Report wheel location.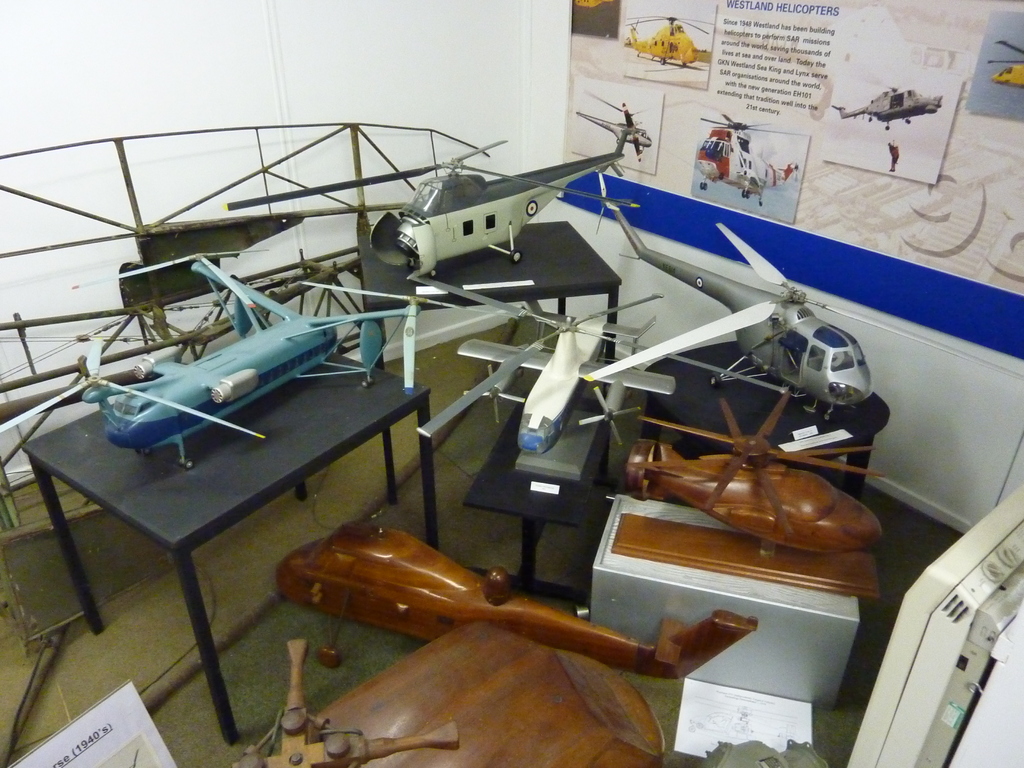
Report: <region>745, 188, 749, 198</region>.
